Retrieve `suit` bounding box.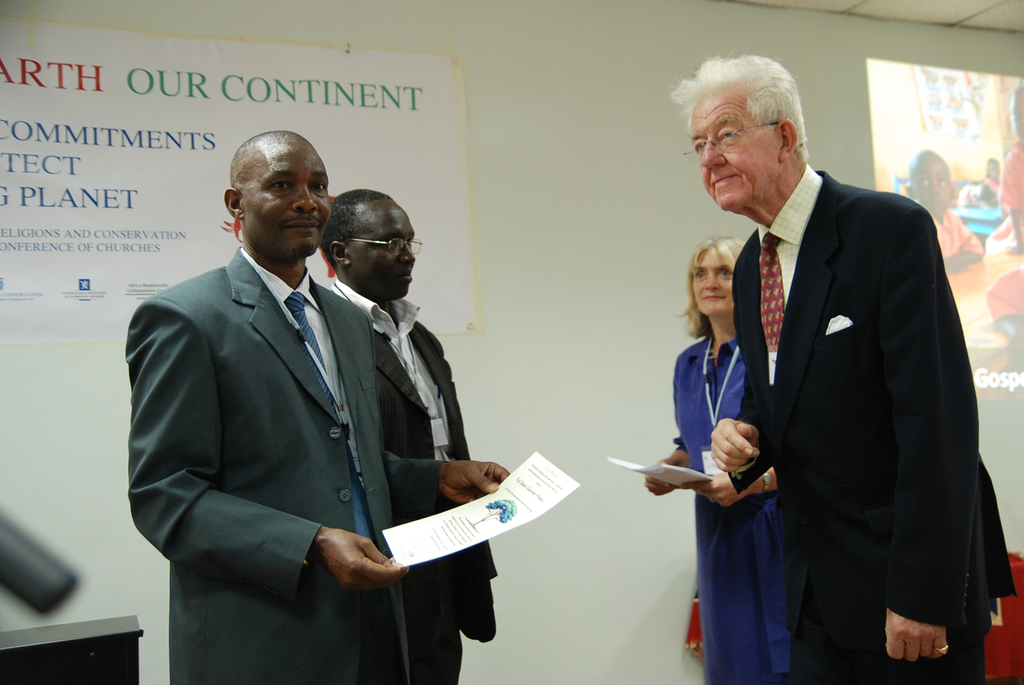
Bounding box: bbox(325, 279, 500, 684).
